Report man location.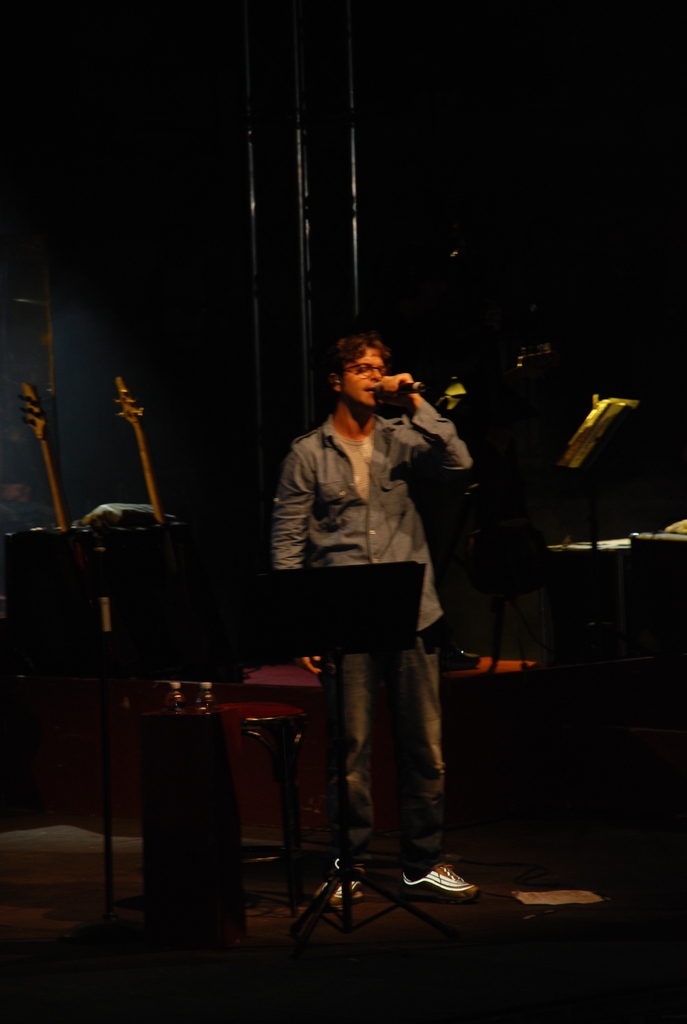
Report: (250,317,489,904).
